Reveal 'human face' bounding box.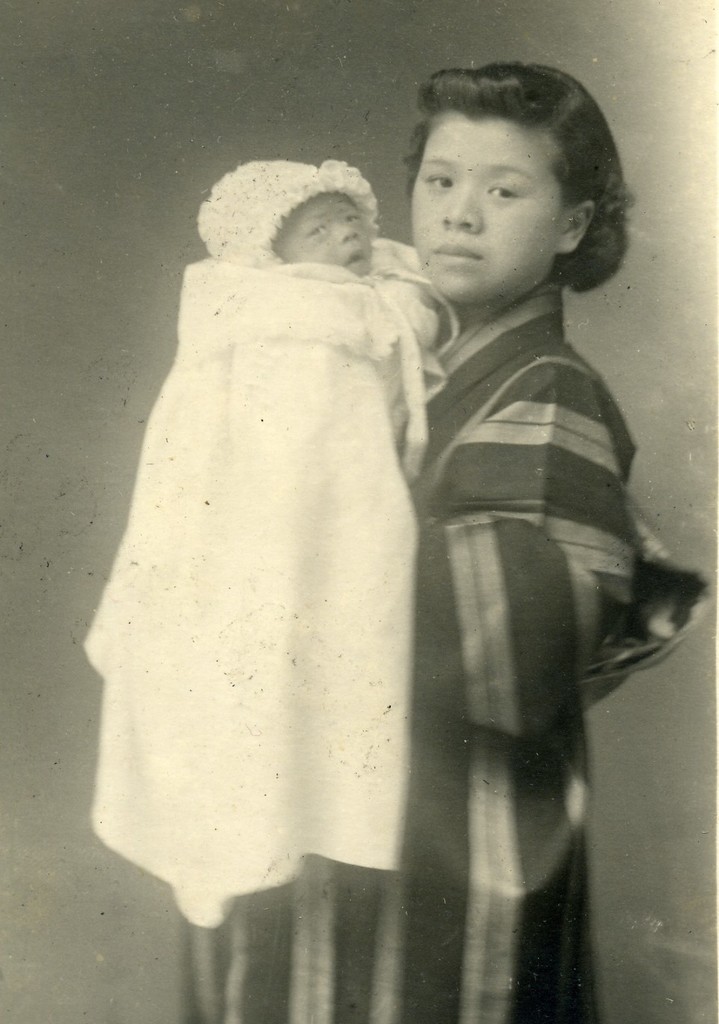
Revealed: crop(411, 122, 559, 305).
